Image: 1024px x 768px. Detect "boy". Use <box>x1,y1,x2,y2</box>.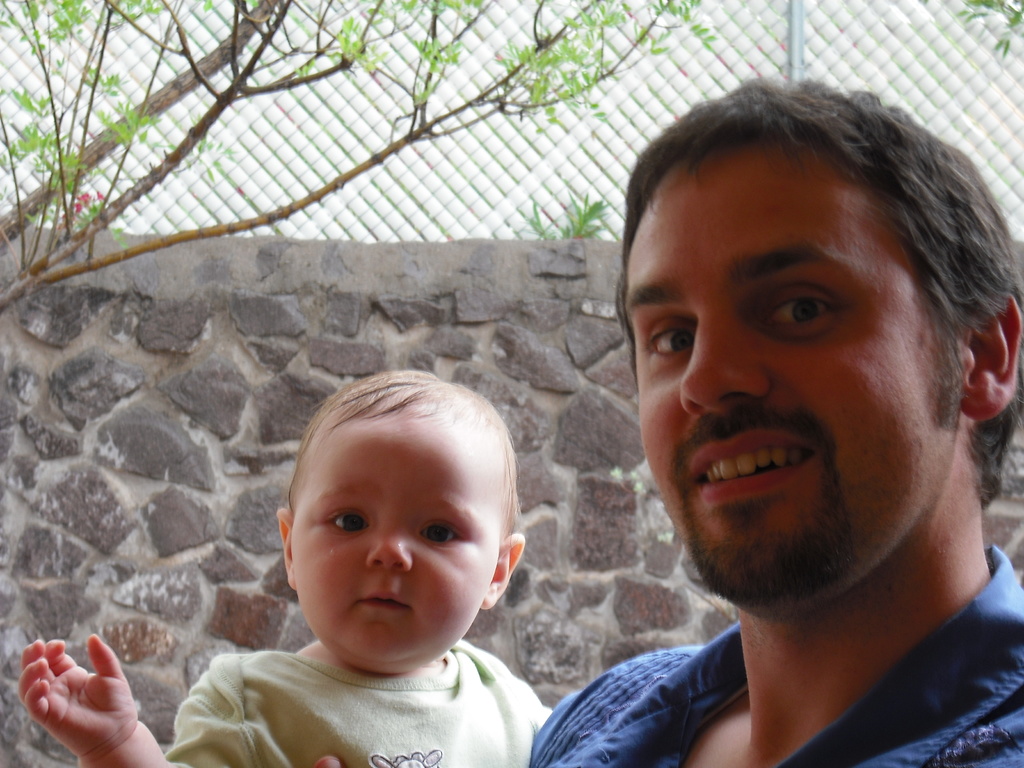
<box>13,378,554,767</box>.
